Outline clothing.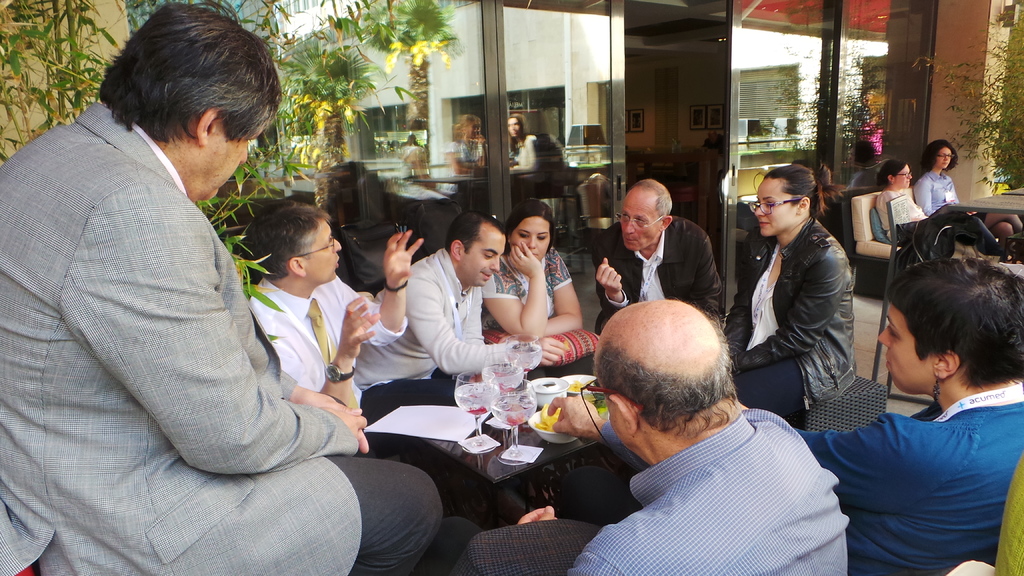
Outline: bbox(0, 95, 449, 575).
